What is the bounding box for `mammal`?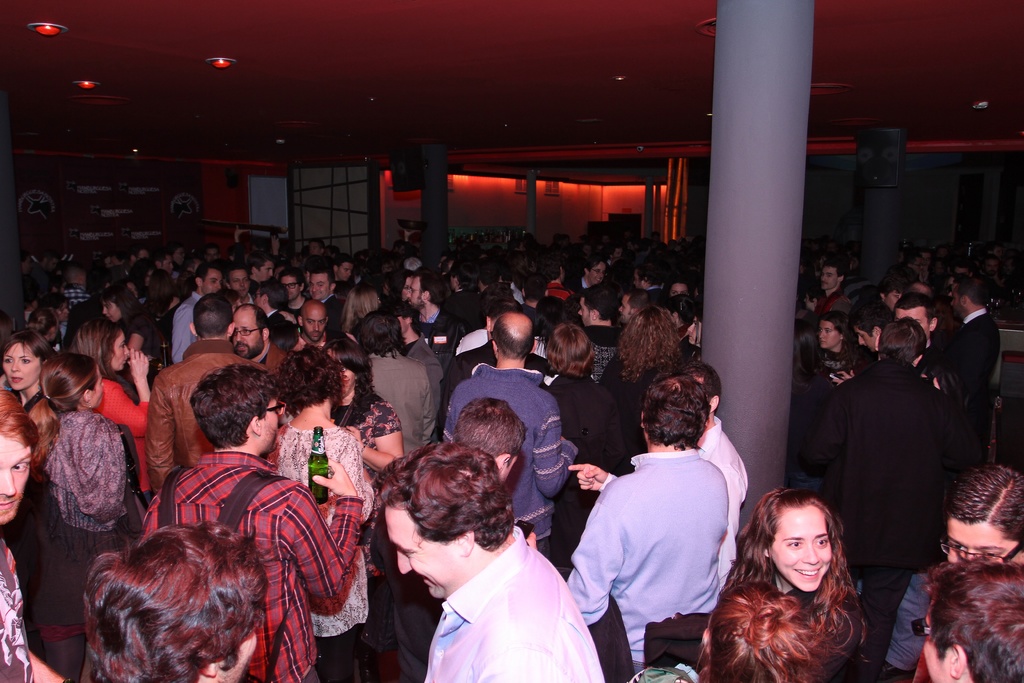
select_region(88, 520, 269, 682).
